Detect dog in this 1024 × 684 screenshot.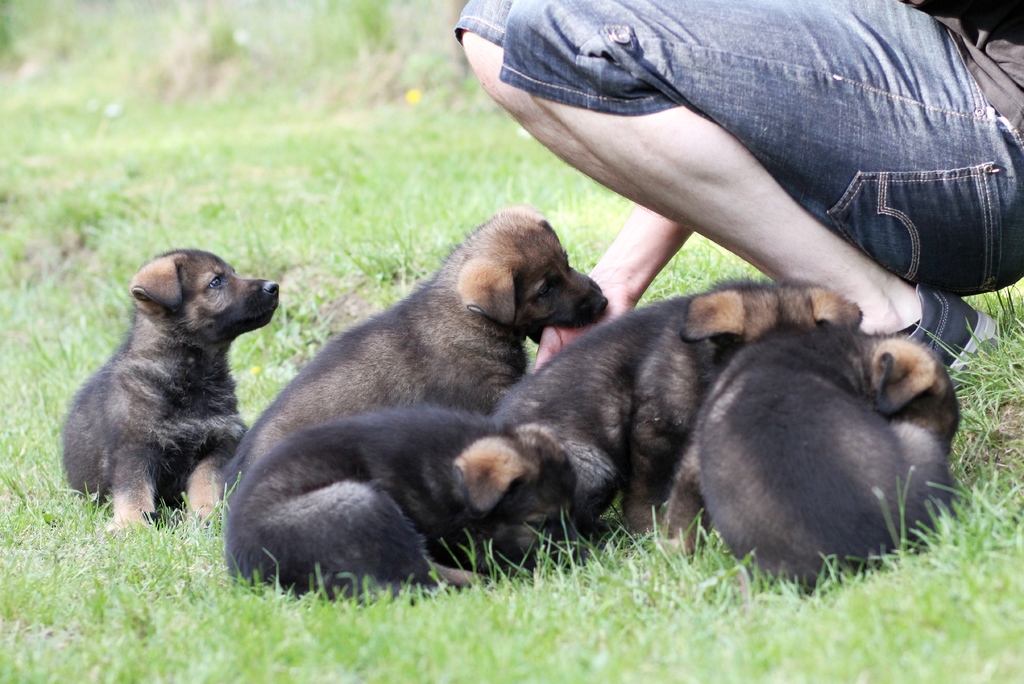
Detection: pyautogui.locateOnScreen(652, 329, 964, 593).
